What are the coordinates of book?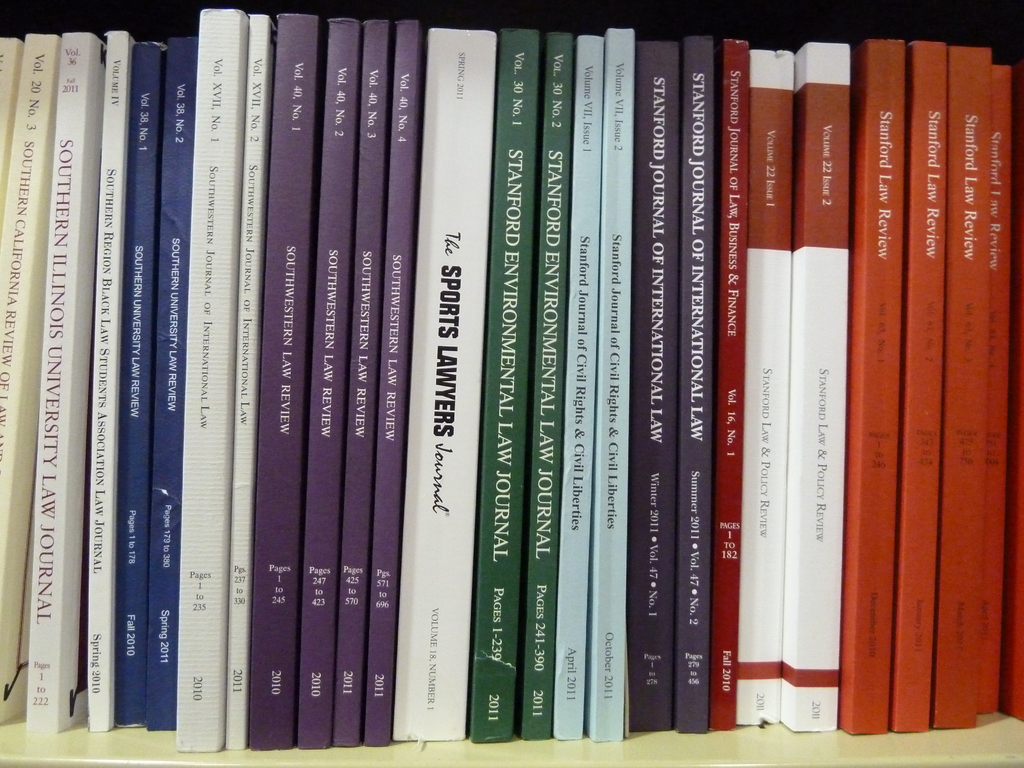
996, 57, 1023, 722.
